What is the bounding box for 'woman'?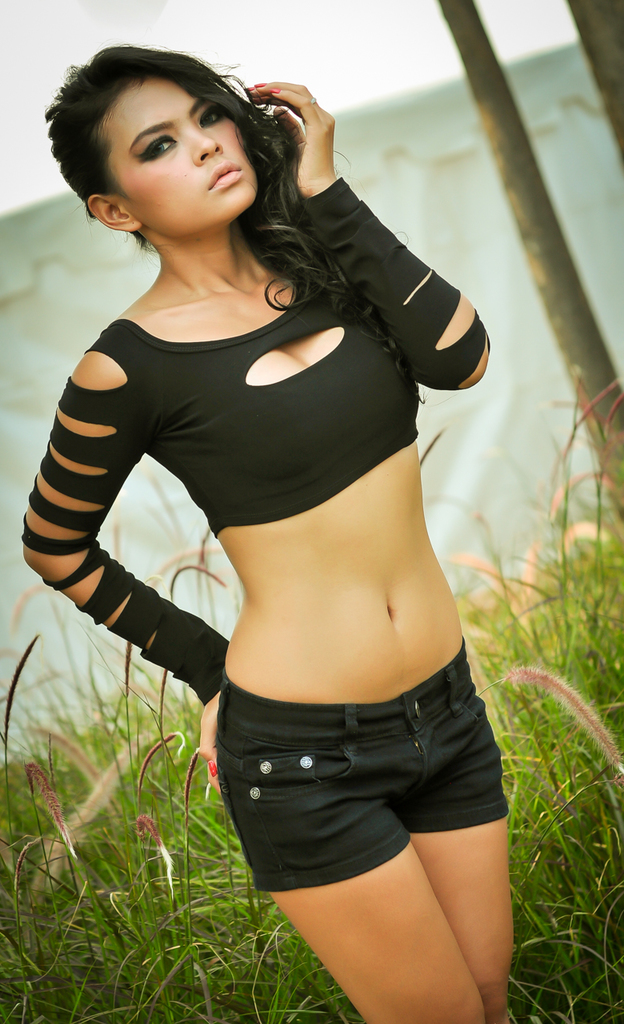
(left=47, top=0, right=546, bottom=1010).
